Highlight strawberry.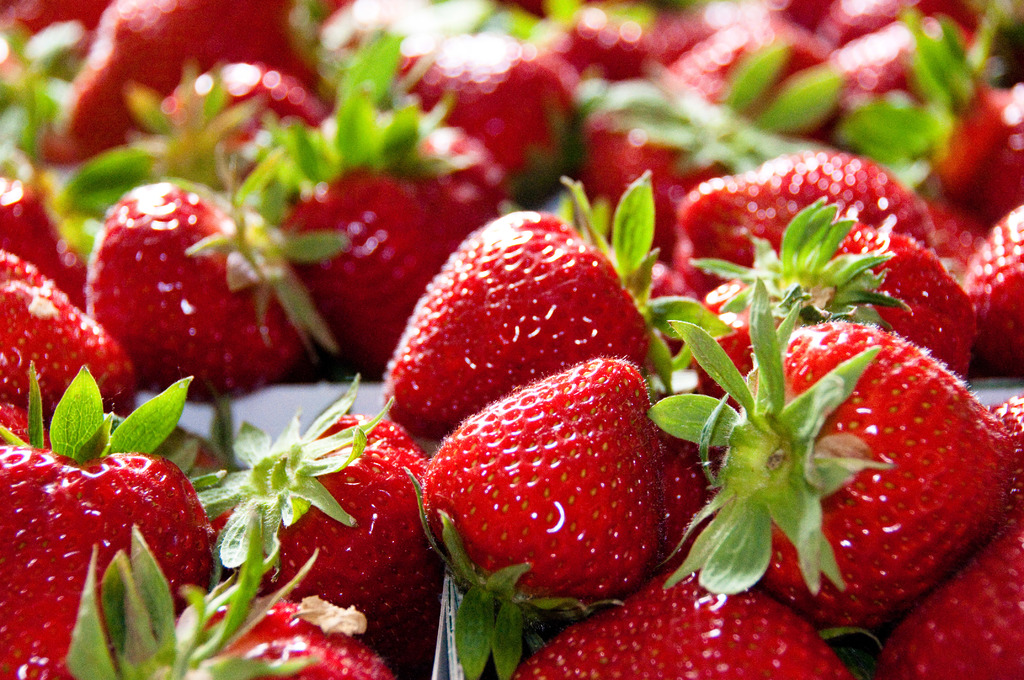
Highlighted region: crop(959, 190, 1023, 376).
